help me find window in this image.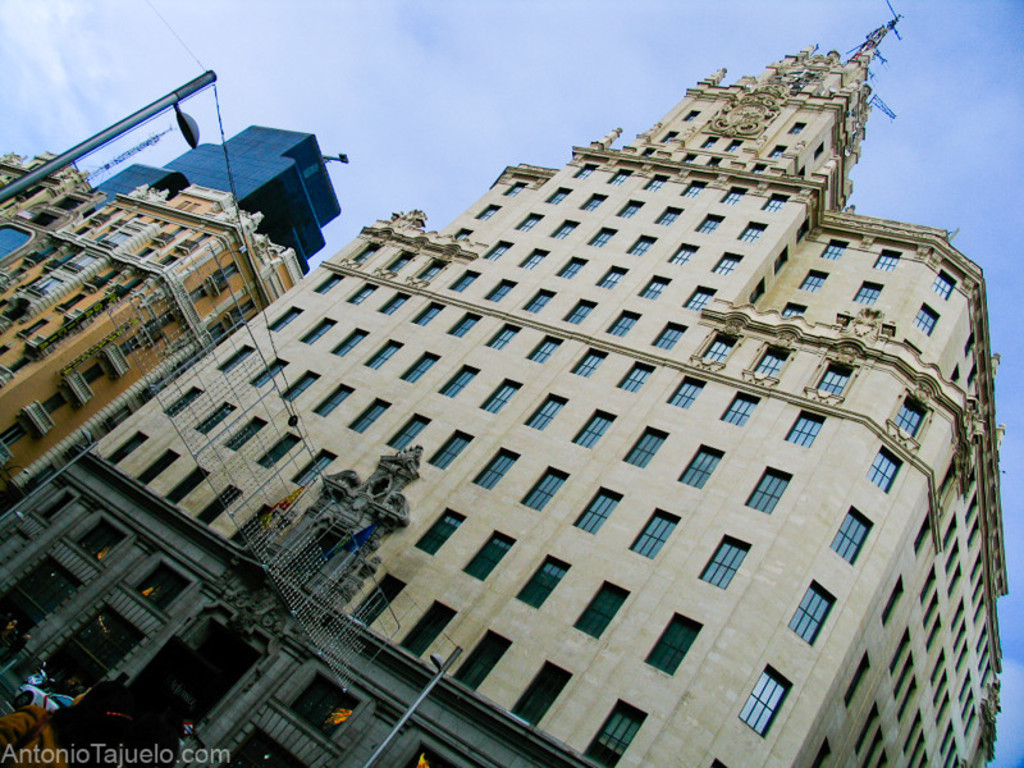
Found it: box(931, 270, 961, 306).
